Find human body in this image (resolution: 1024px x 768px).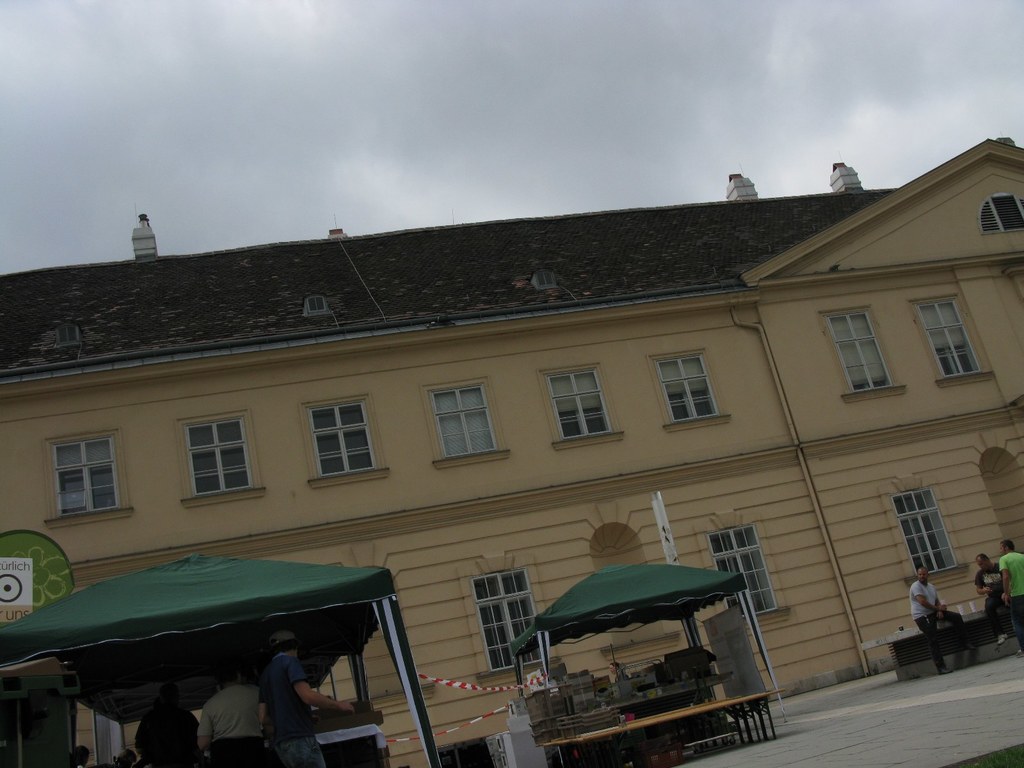
bbox=[998, 553, 1023, 651].
